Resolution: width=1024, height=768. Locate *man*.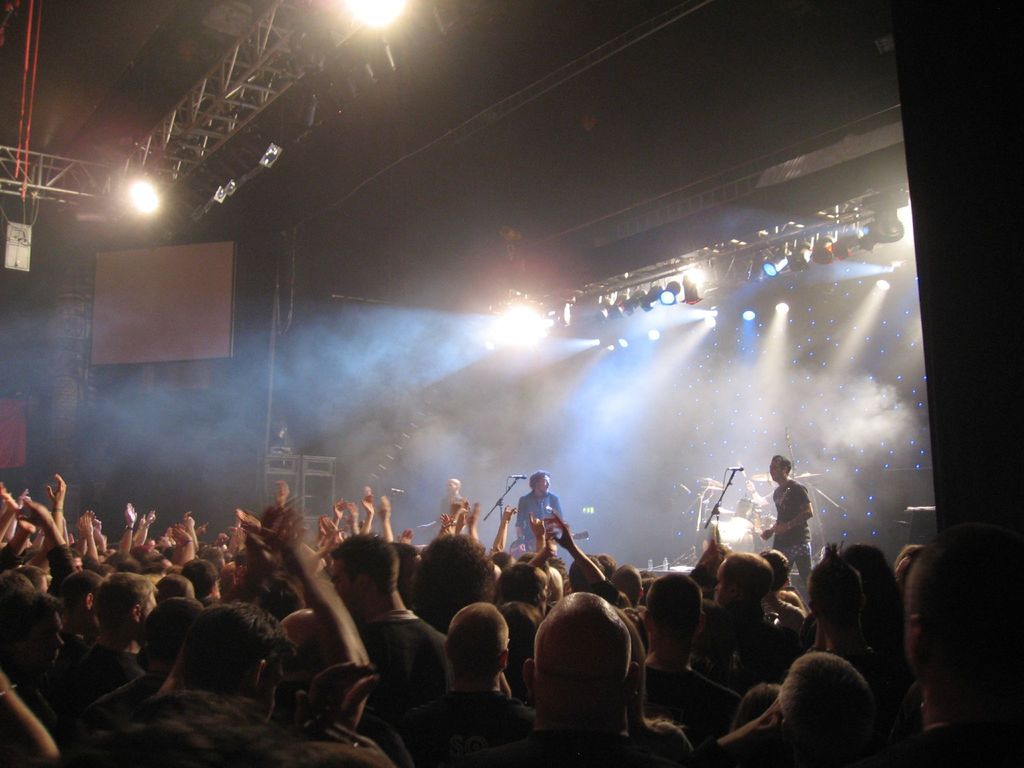
607,563,643,612.
